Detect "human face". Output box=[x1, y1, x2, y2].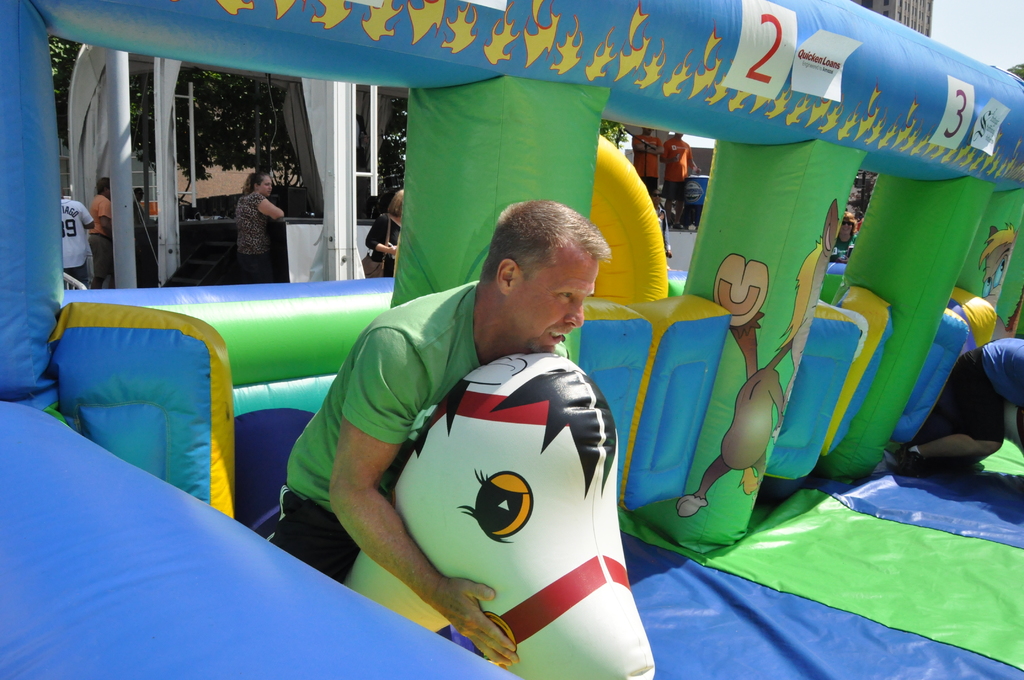
box=[509, 257, 599, 353].
